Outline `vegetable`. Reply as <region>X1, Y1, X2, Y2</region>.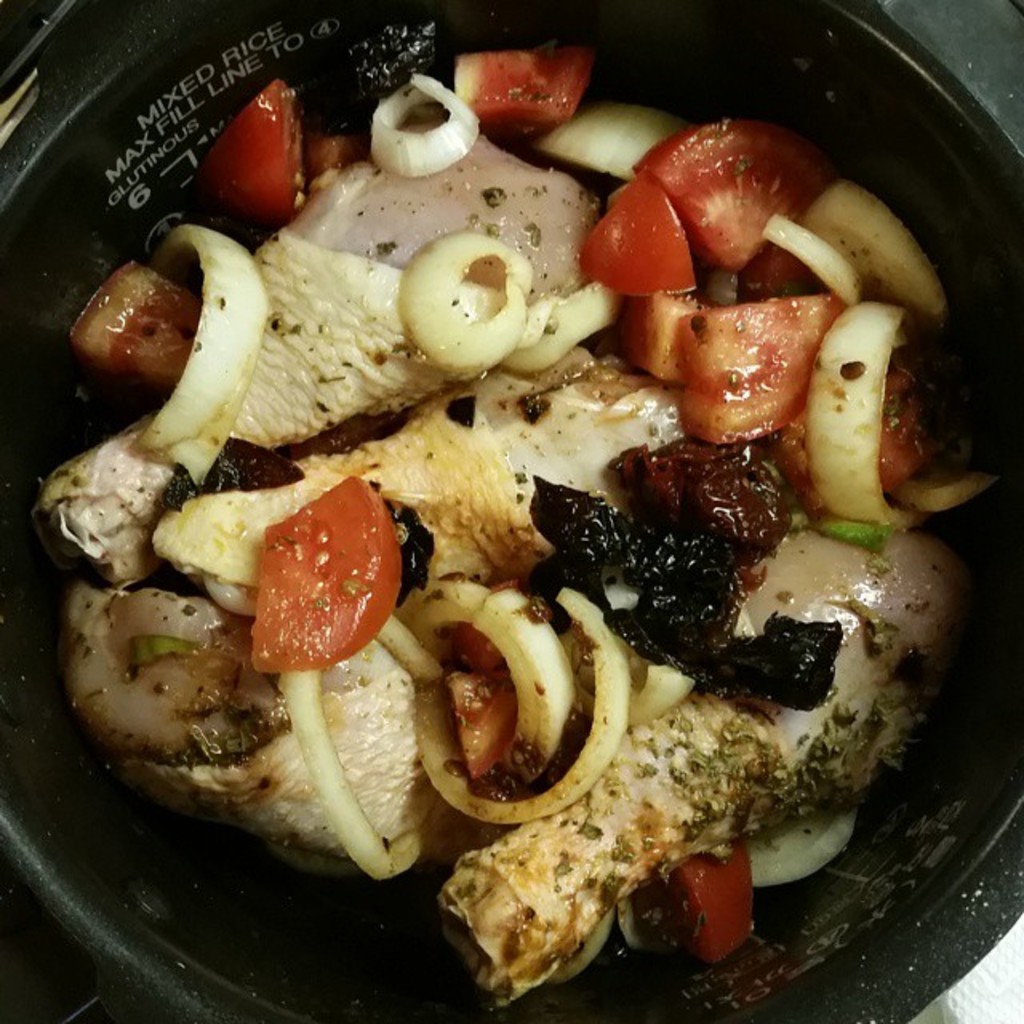
<region>598, 170, 702, 286</region>.
